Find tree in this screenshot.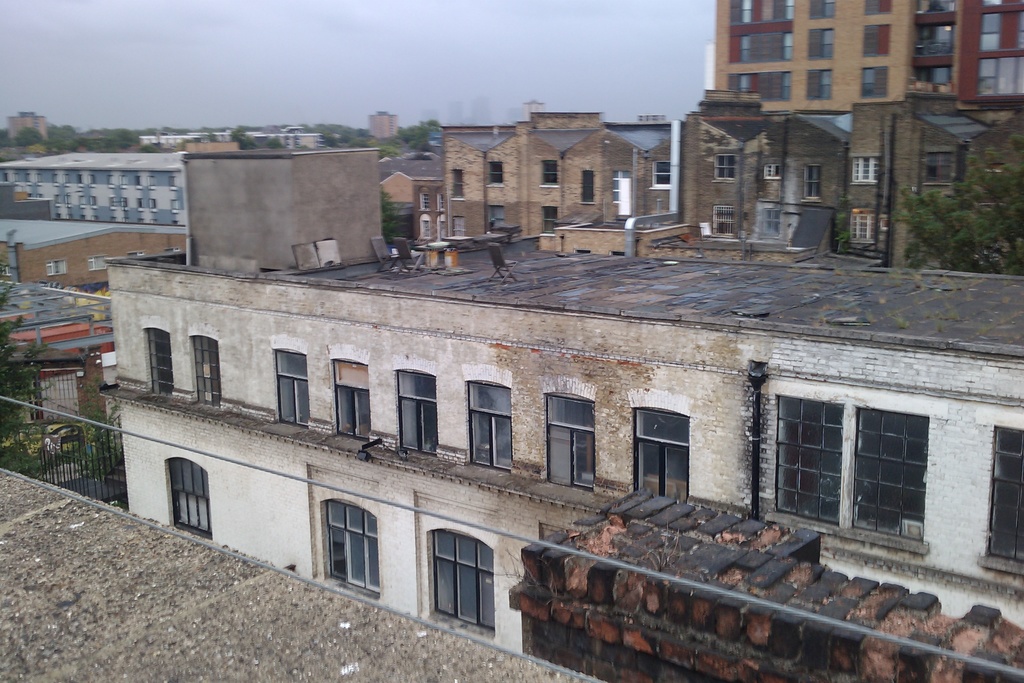
The bounding box for tree is bbox(0, 315, 125, 491).
